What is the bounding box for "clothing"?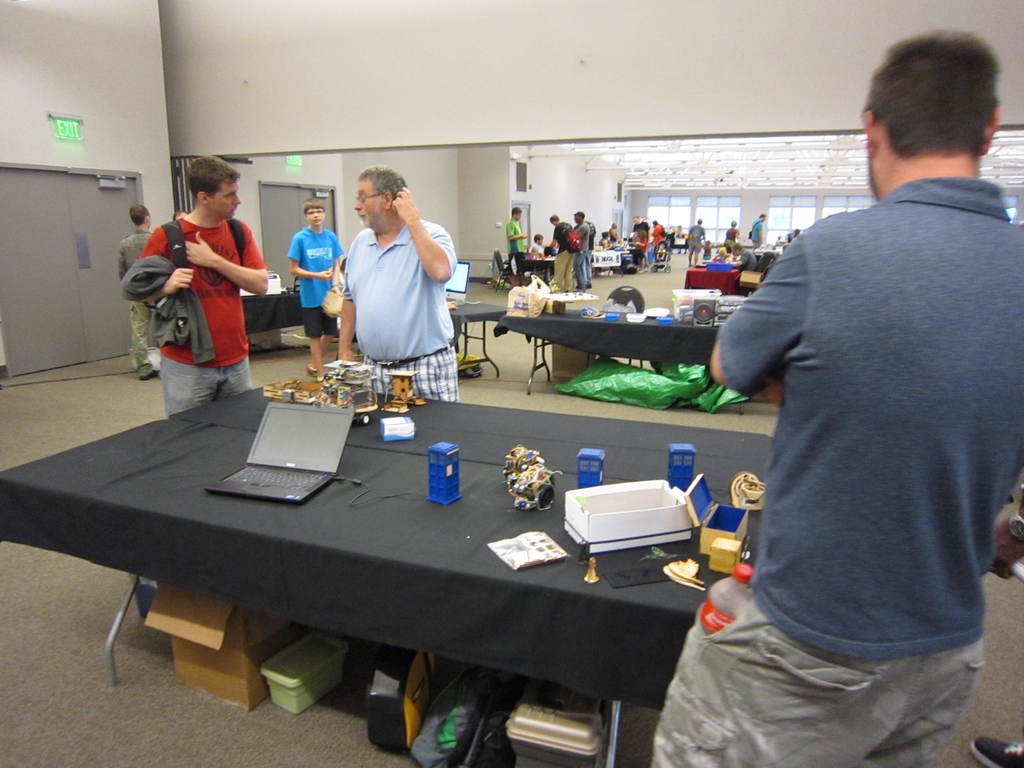
[x1=688, y1=227, x2=707, y2=262].
